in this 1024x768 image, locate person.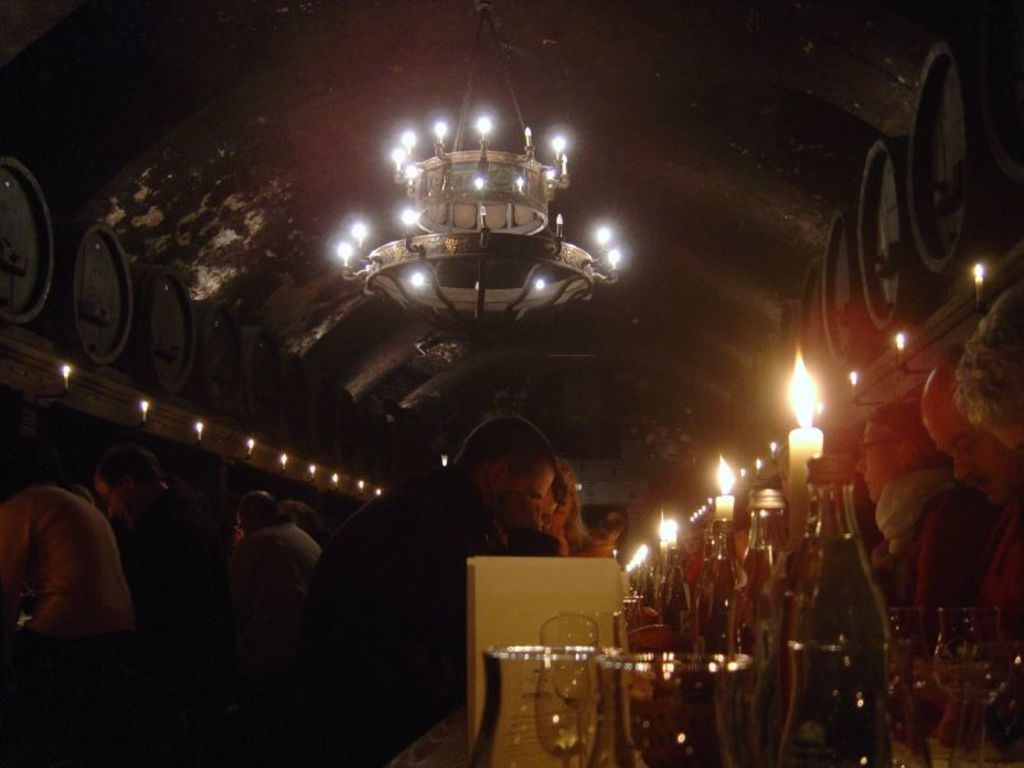
Bounding box: (987,264,1023,454).
